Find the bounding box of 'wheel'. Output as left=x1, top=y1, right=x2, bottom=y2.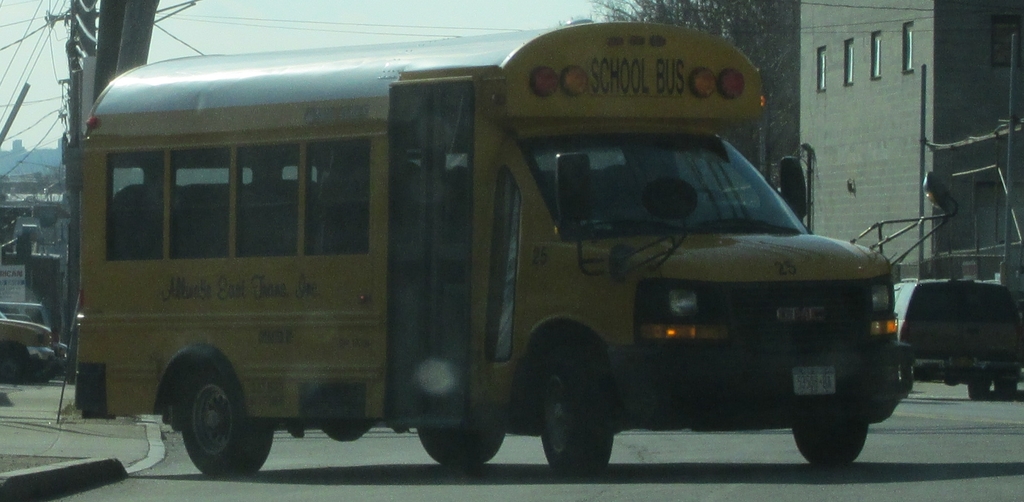
left=968, top=385, right=988, bottom=403.
